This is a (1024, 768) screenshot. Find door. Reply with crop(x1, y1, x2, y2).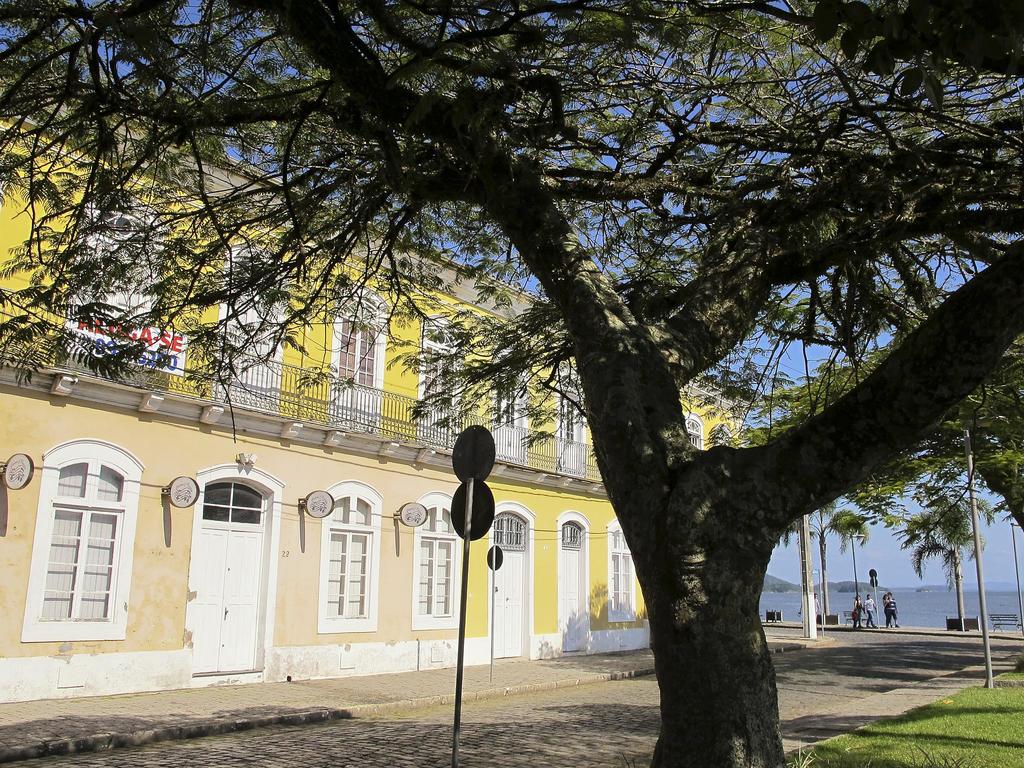
crop(189, 481, 271, 678).
